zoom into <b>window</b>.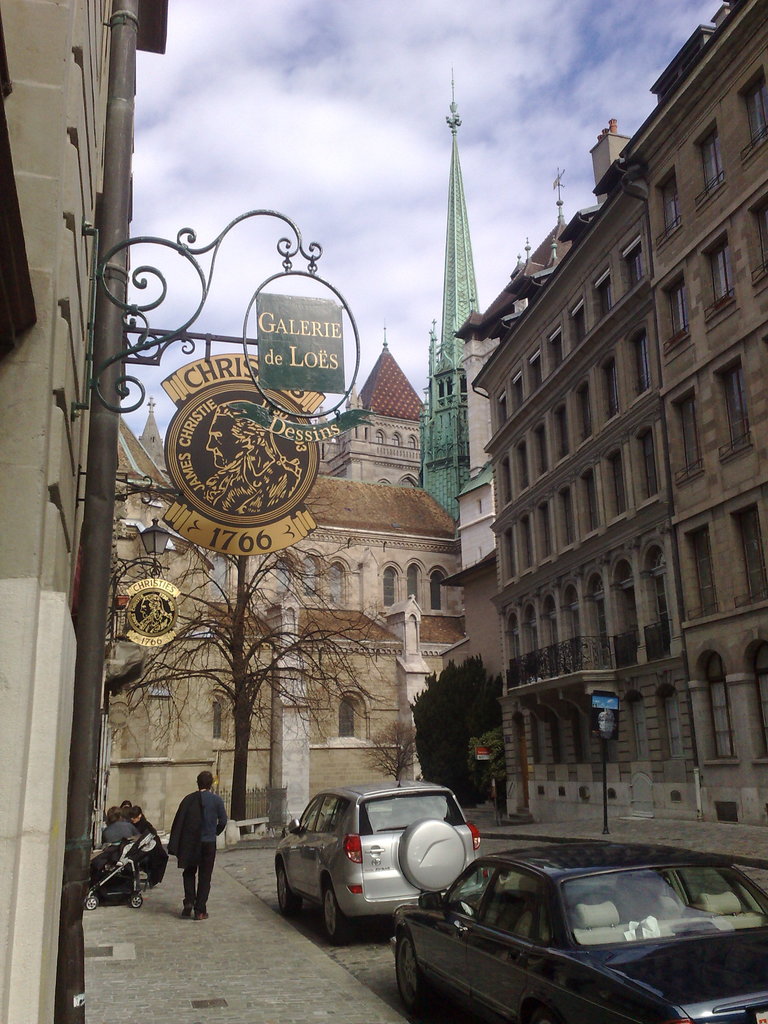
Zoom target: locate(666, 395, 708, 475).
